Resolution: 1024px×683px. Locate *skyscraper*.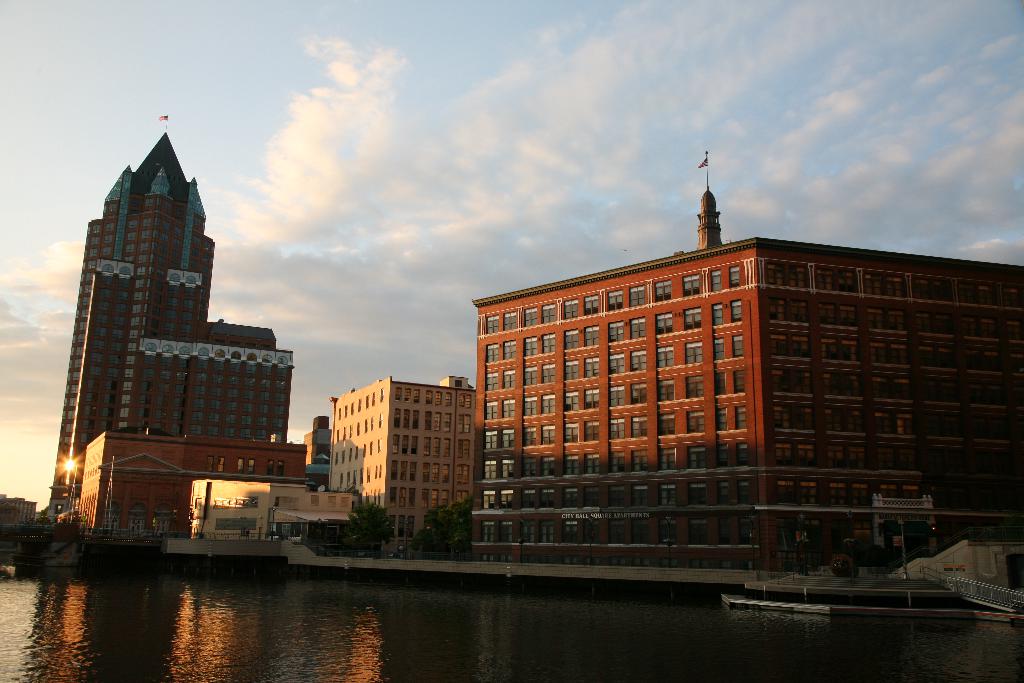
box=[329, 370, 470, 557].
